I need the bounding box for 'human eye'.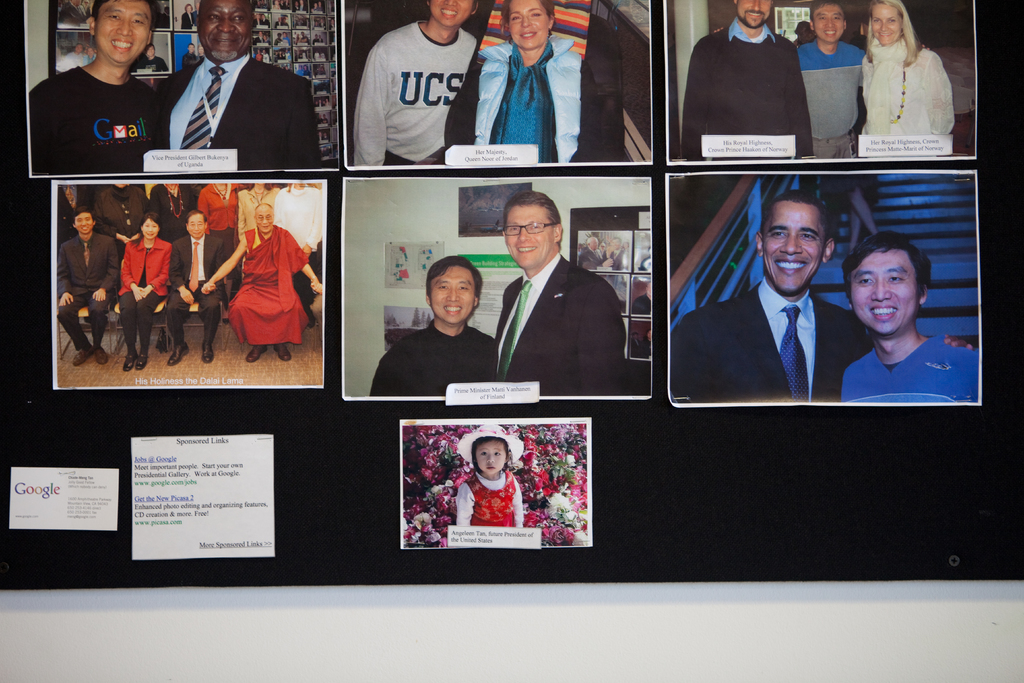
Here it is: {"left": 528, "top": 222, "right": 545, "bottom": 232}.
